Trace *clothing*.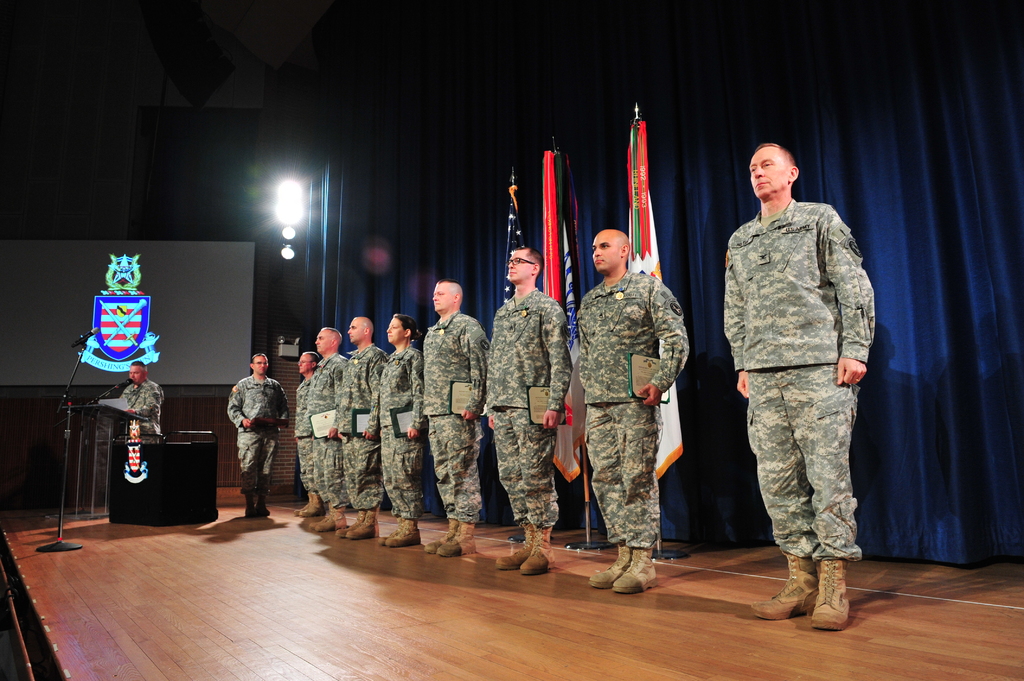
Traced to {"left": 304, "top": 352, "right": 349, "bottom": 500}.
